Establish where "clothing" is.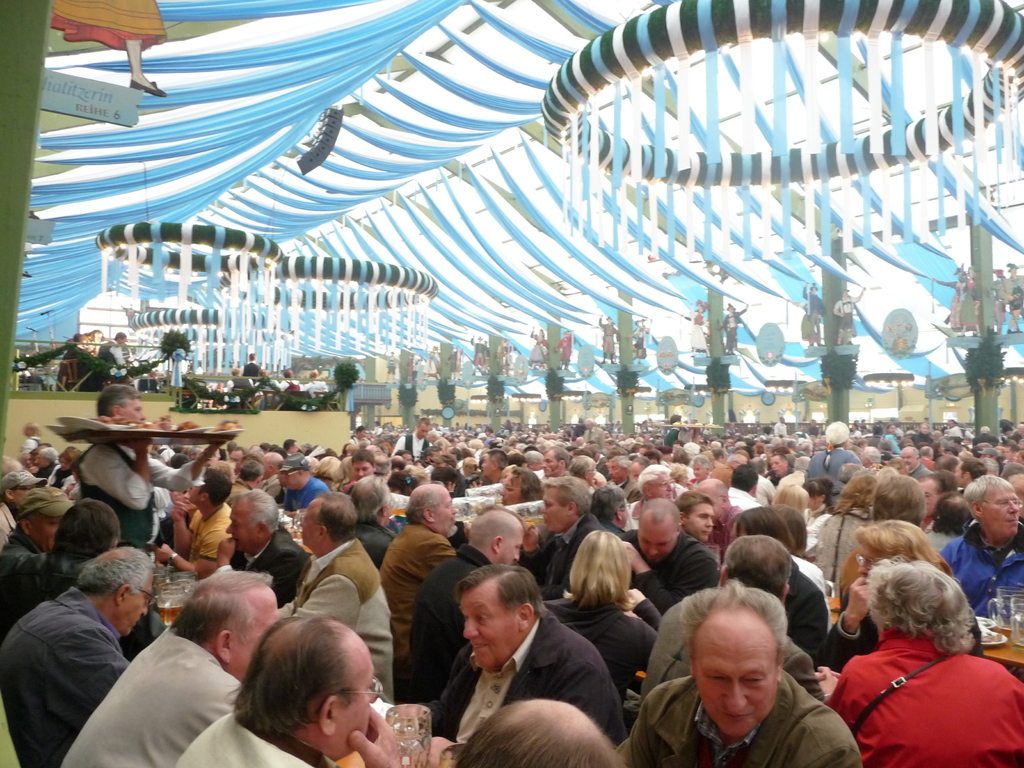
Established at box=[906, 465, 932, 479].
